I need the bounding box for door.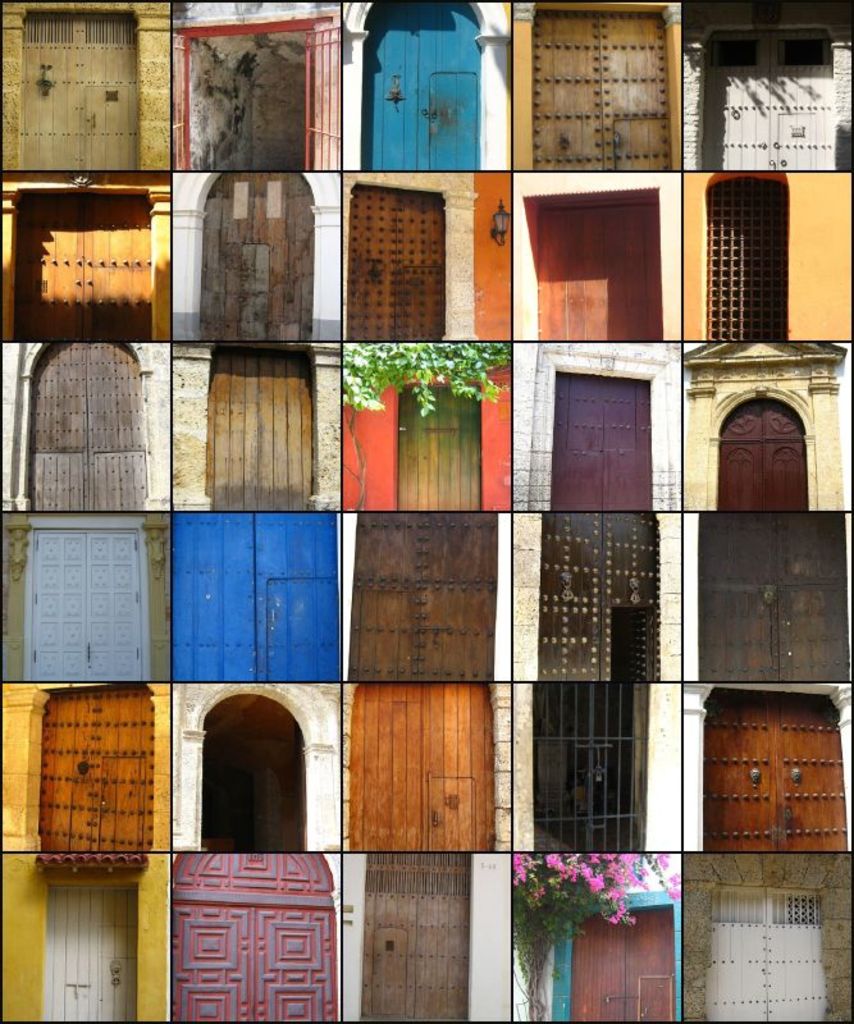
Here it is: crop(13, 195, 152, 340).
